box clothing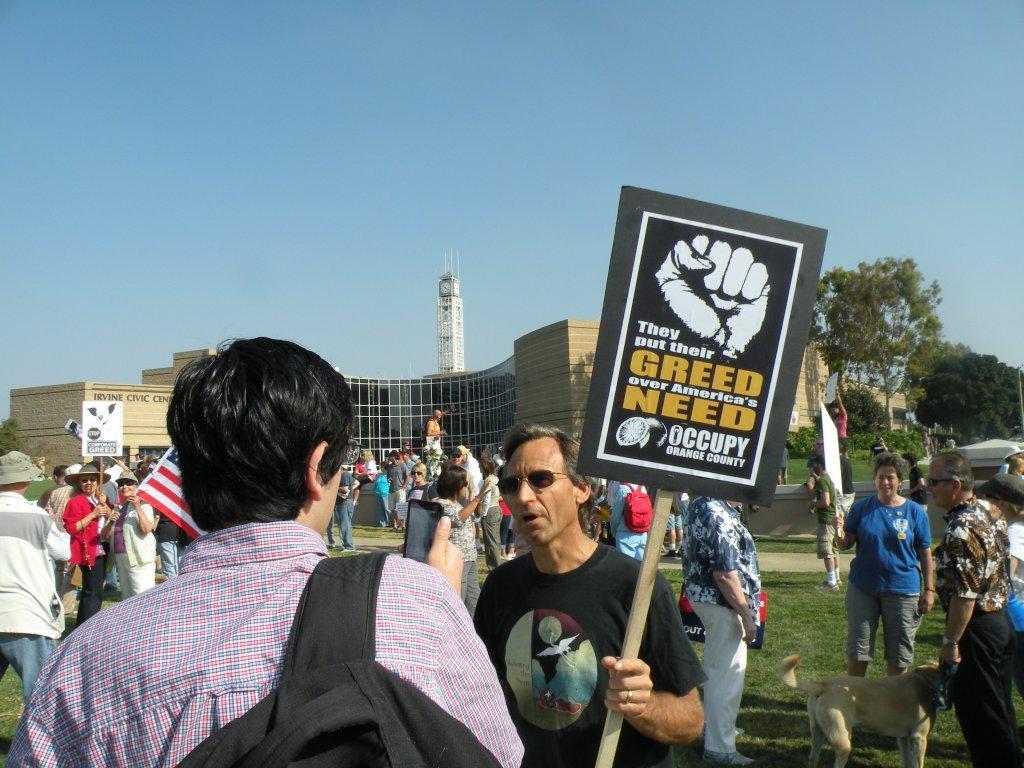
{"x1": 930, "y1": 497, "x2": 1023, "y2": 767}
